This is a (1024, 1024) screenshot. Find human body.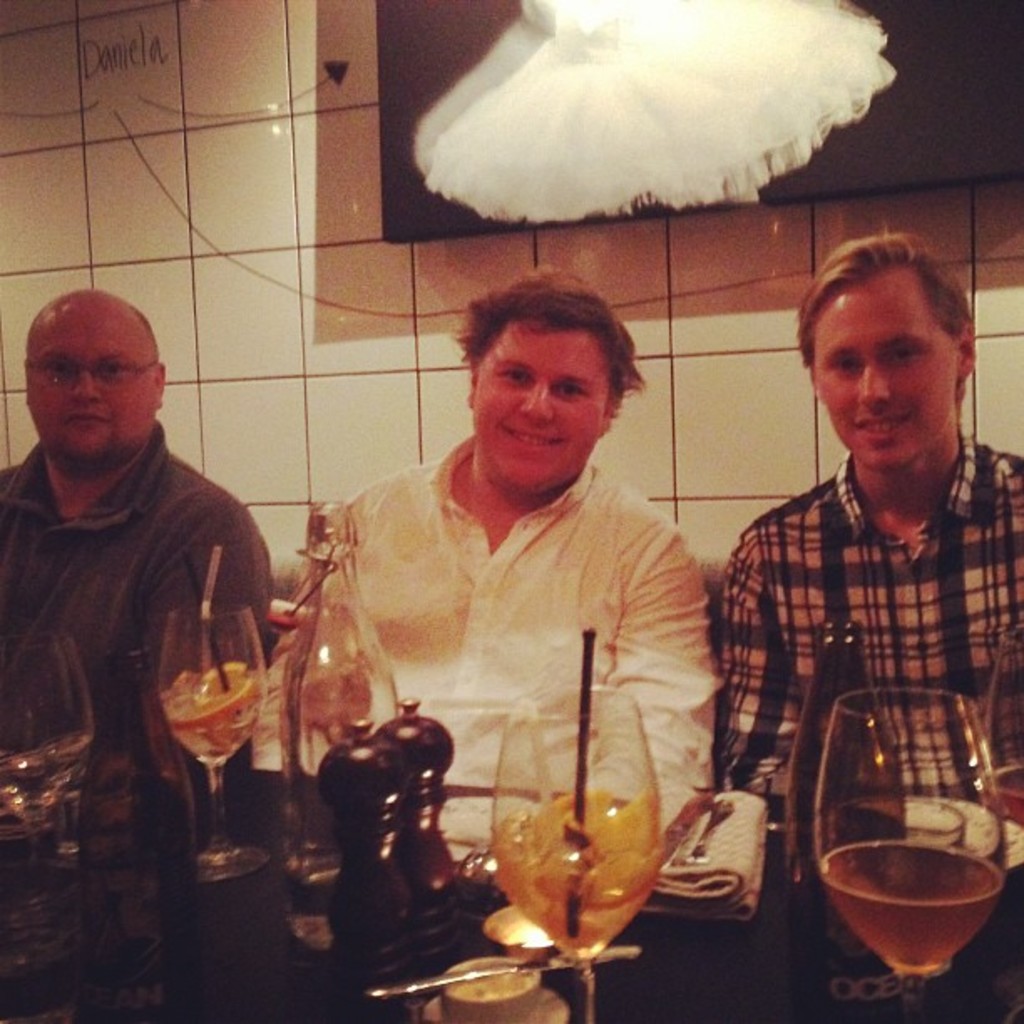
Bounding box: bbox=(721, 223, 1022, 1022).
